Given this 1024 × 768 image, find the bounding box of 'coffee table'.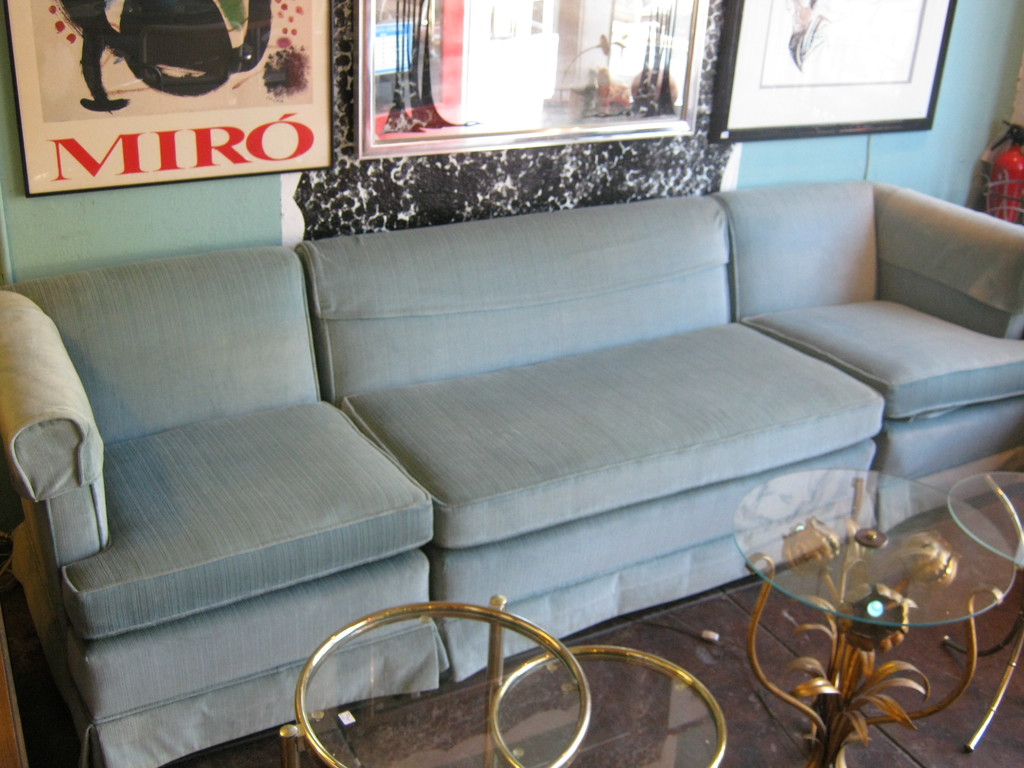
(735,470,1014,767).
